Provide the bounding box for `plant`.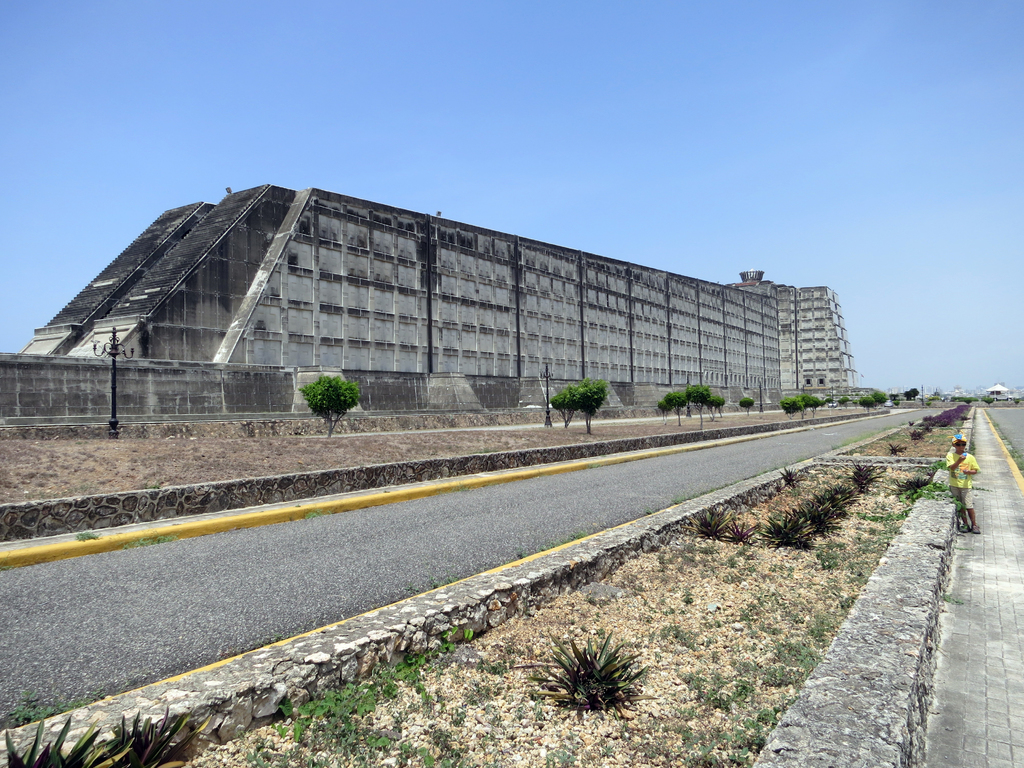
<bbox>826, 477, 862, 502</bbox>.
